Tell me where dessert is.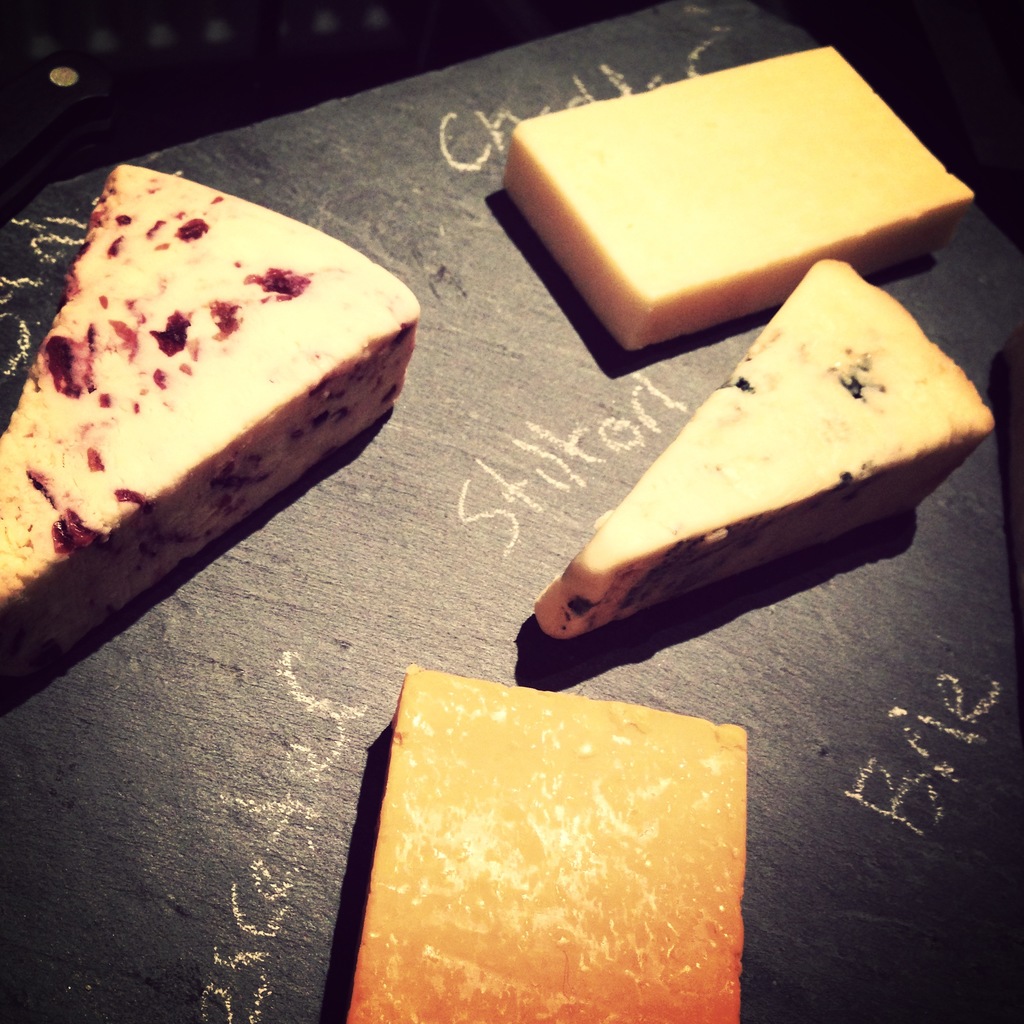
dessert is at region(503, 43, 966, 354).
